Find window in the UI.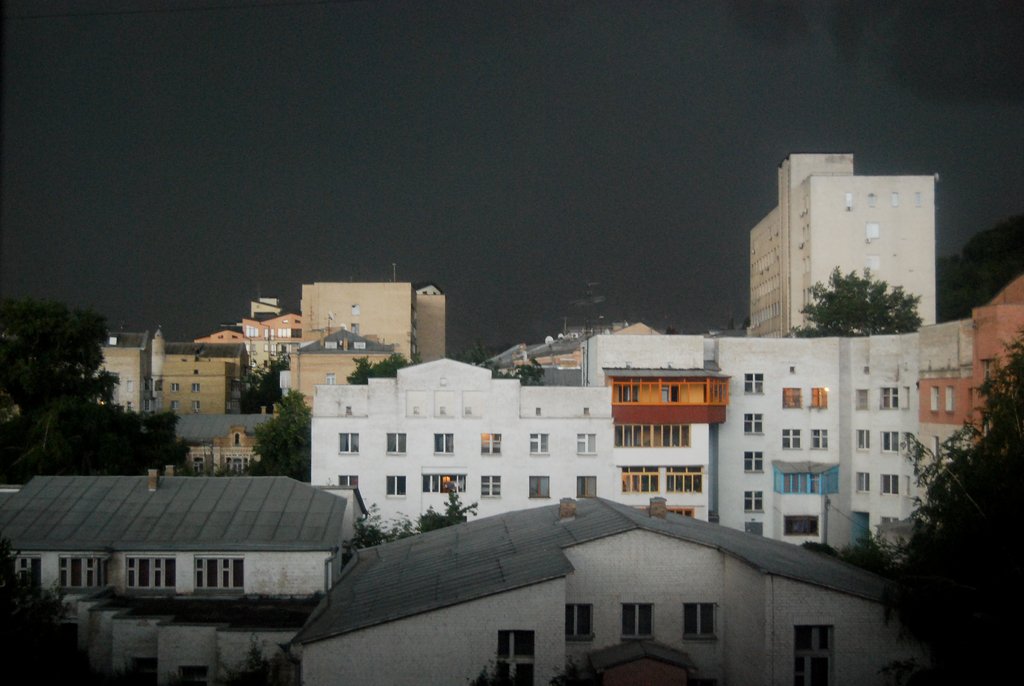
UI element at (123,557,178,589).
